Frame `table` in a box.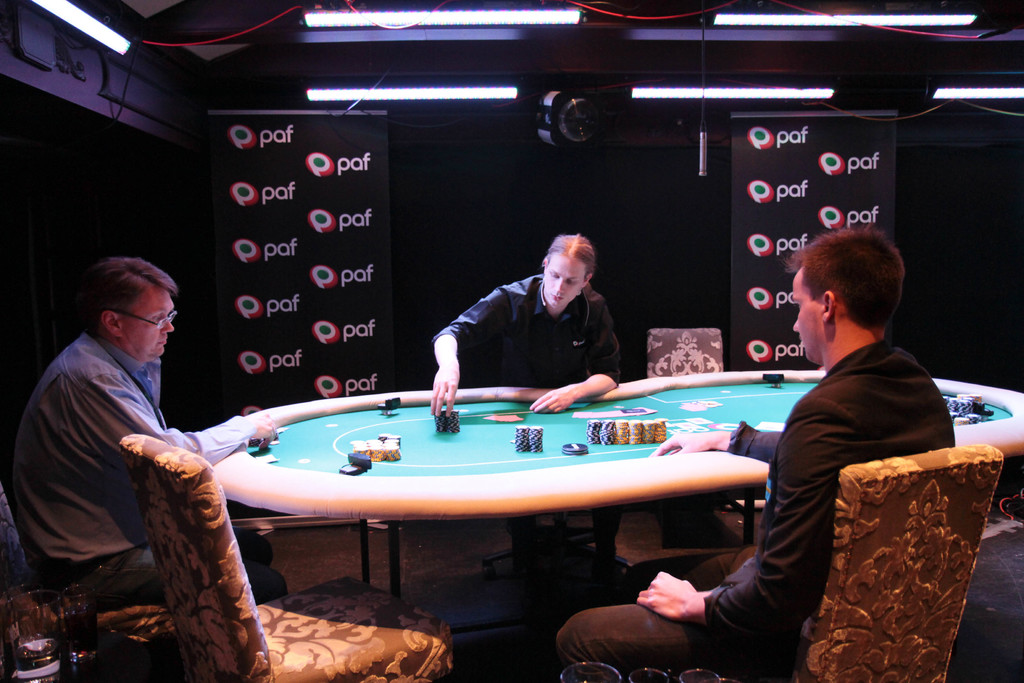
x1=205 y1=368 x2=1023 y2=603.
